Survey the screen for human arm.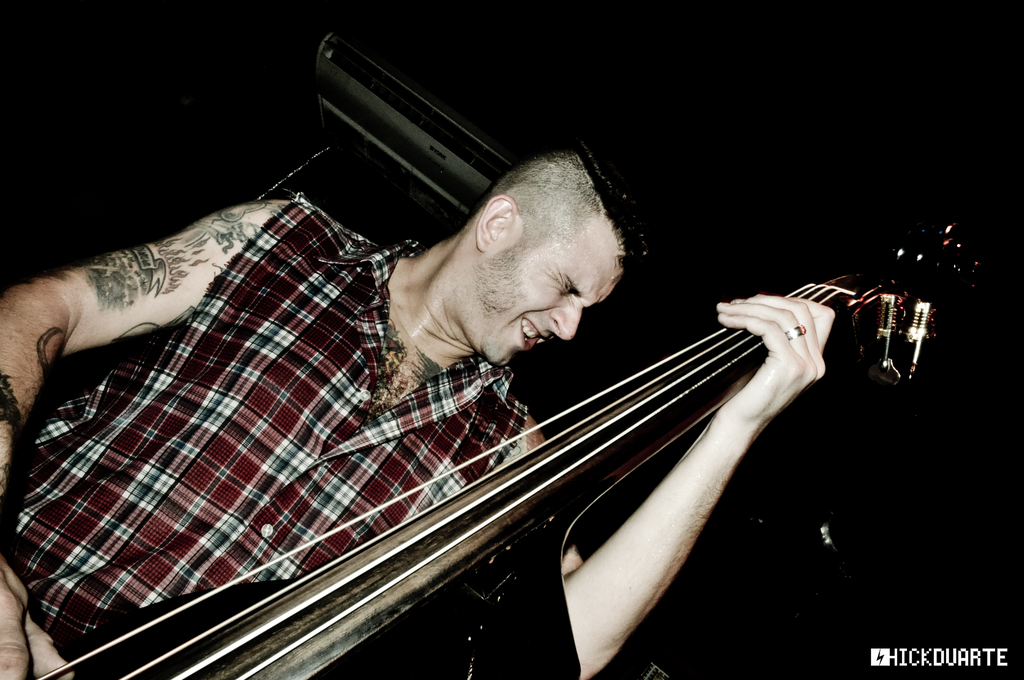
Survey found: [0, 198, 308, 679].
